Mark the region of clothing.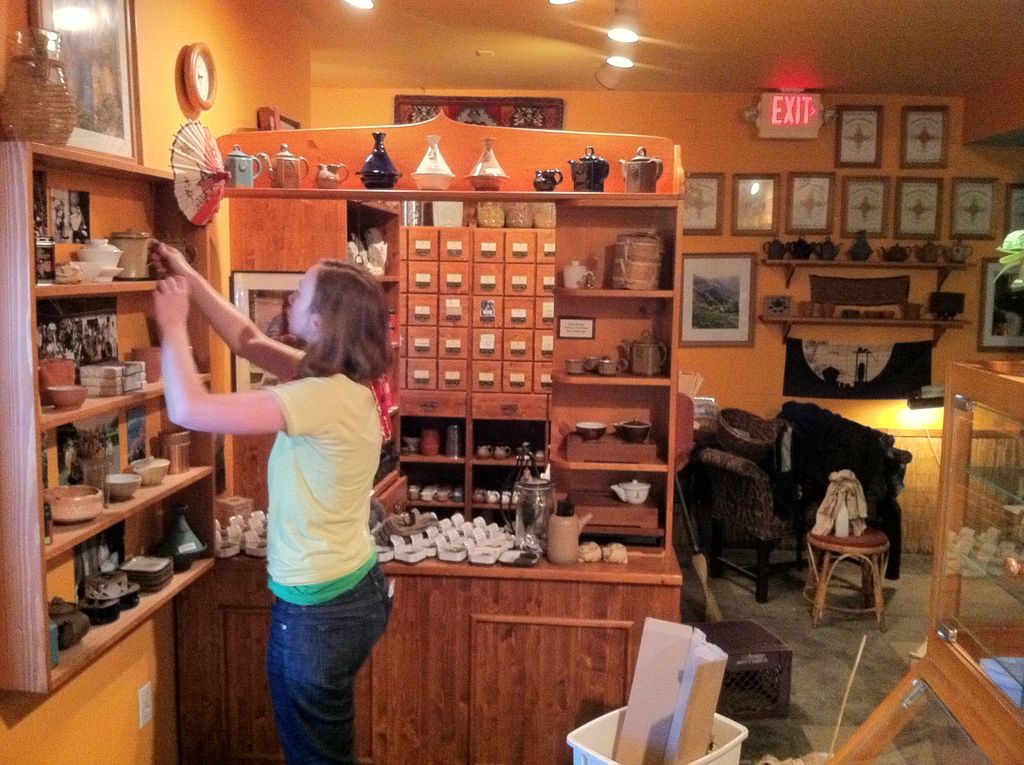
Region: 73:213:82:243.
